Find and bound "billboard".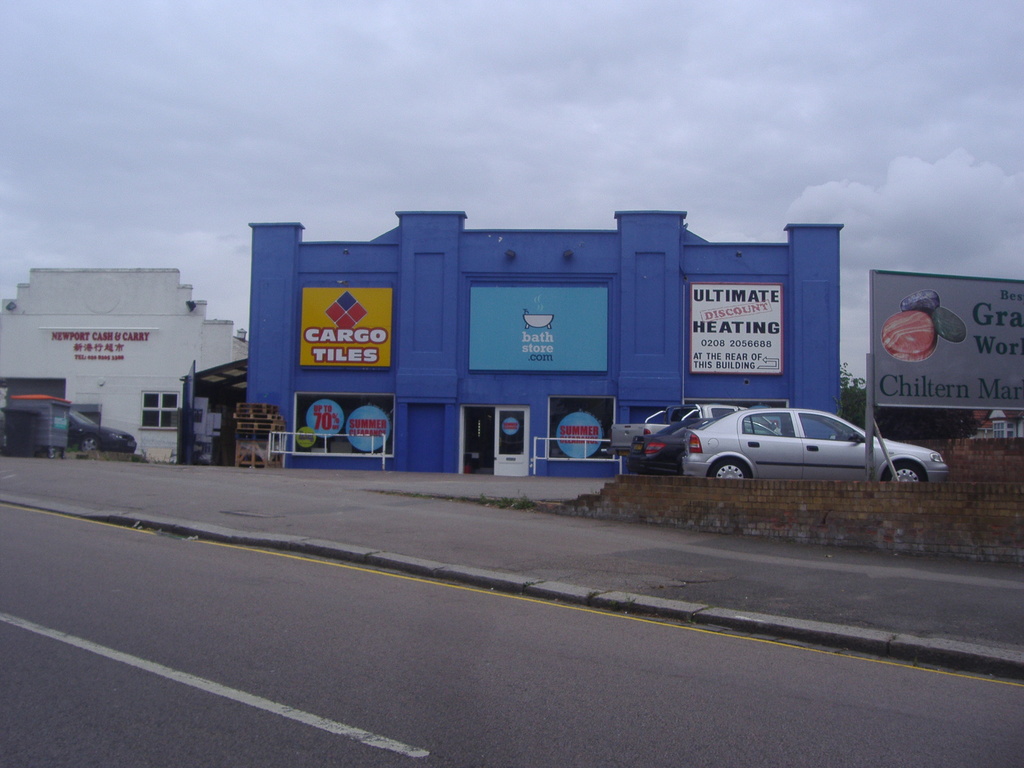
Bound: {"x1": 691, "y1": 281, "x2": 783, "y2": 379}.
